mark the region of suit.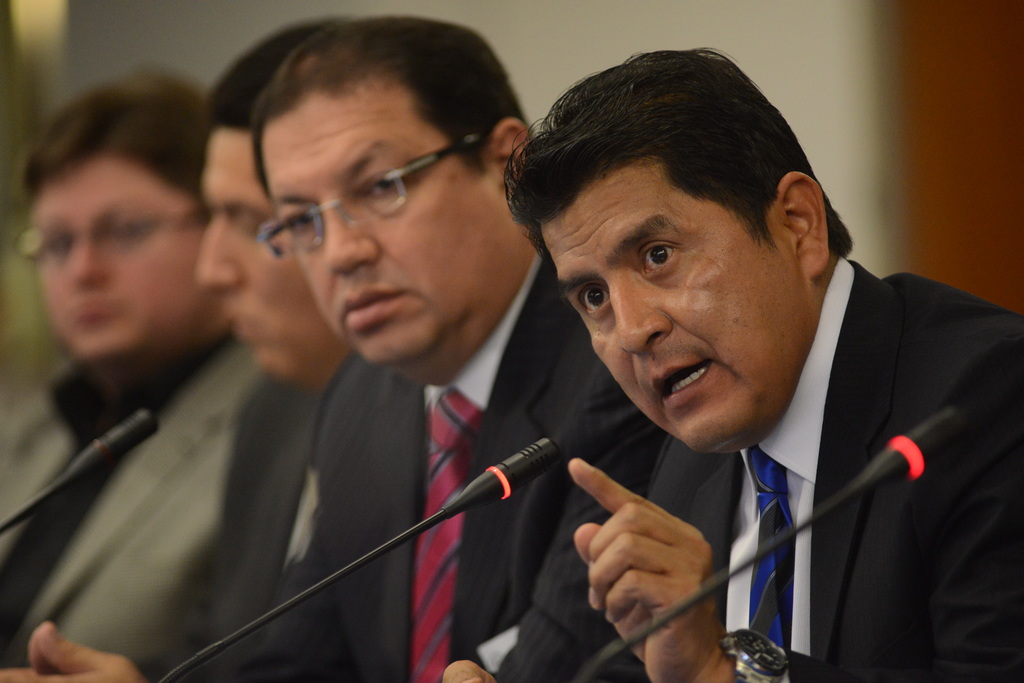
Region: <box>548,236,1008,672</box>.
